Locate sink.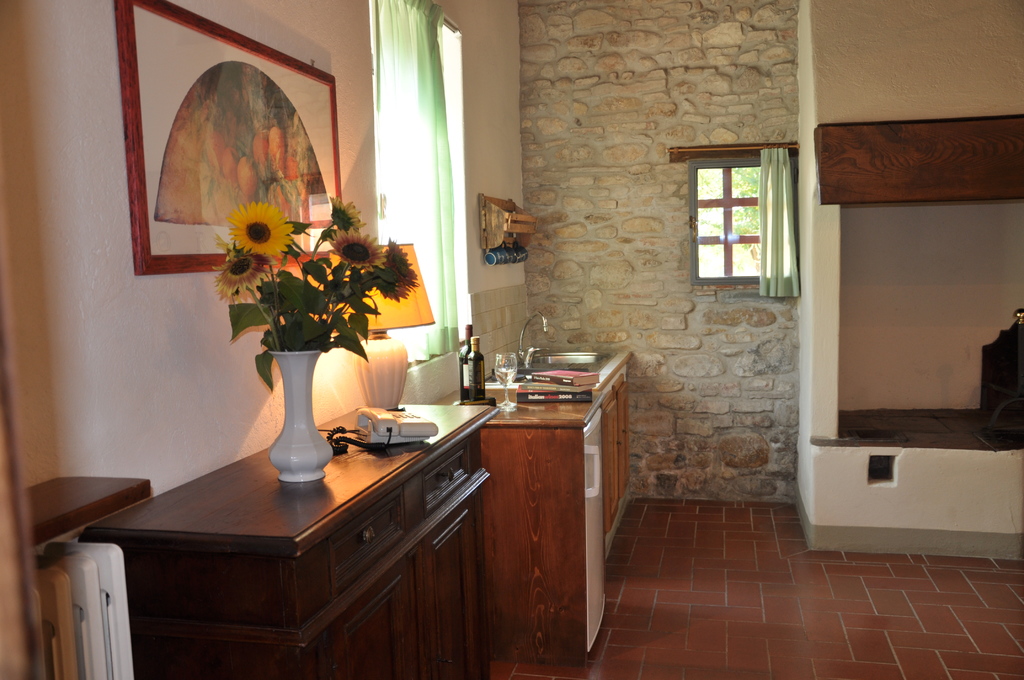
Bounding box: (480, 312, 614, 385).
